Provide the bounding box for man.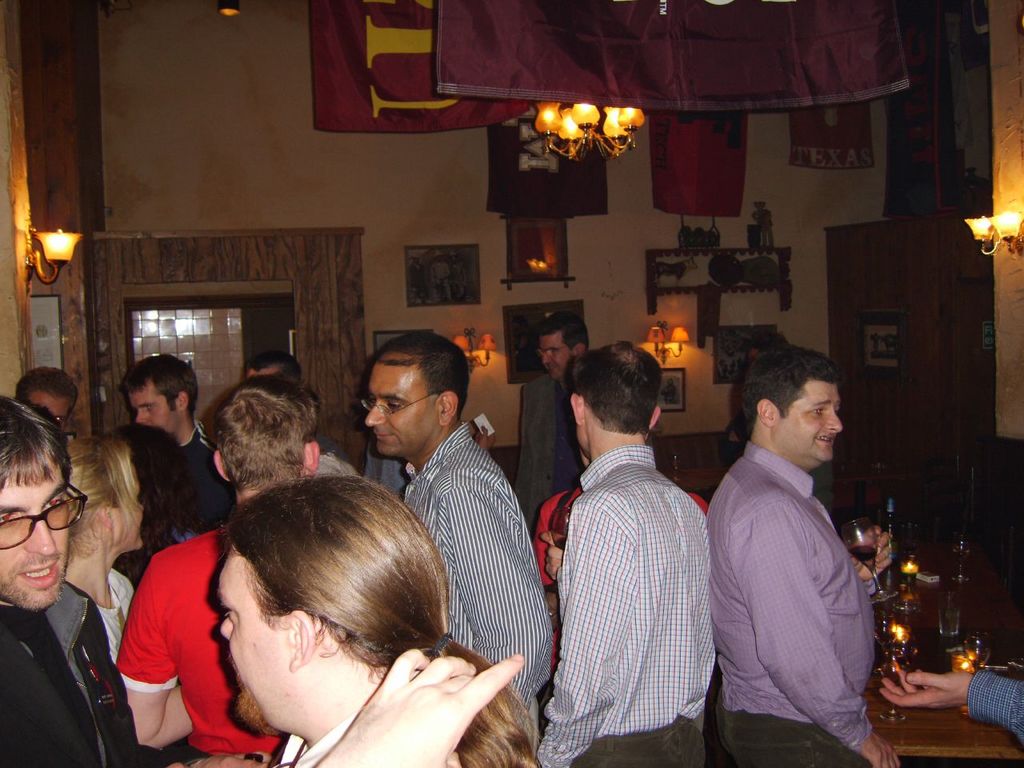
872 662 1023 752.
